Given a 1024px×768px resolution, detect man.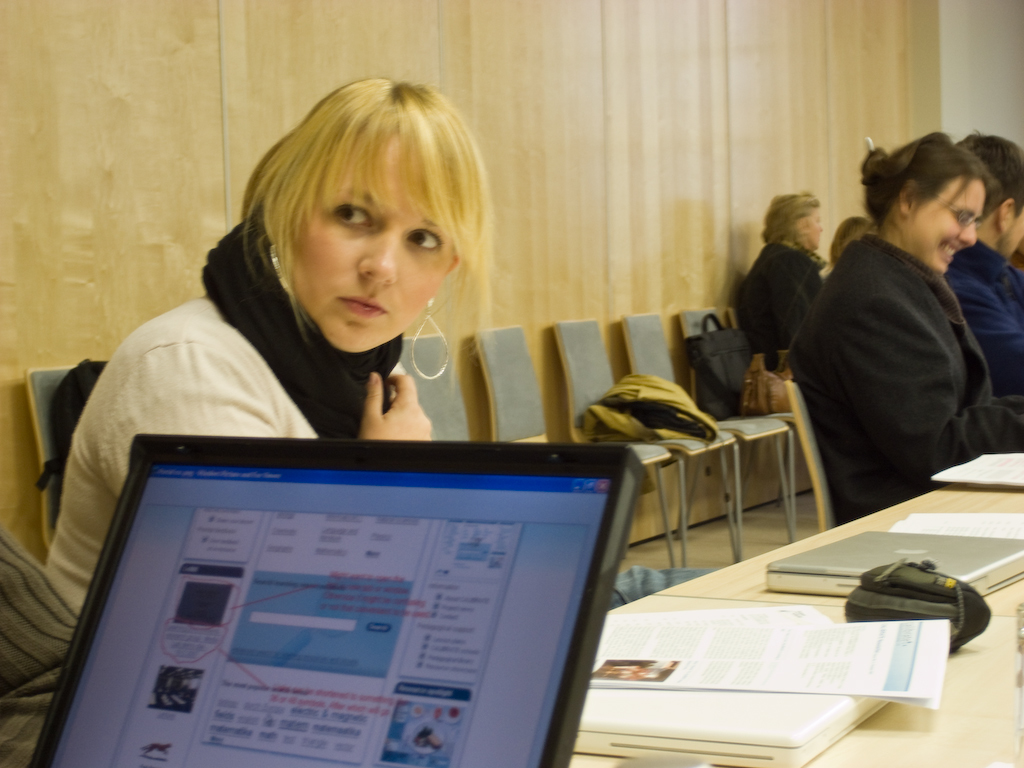
l=936, t=125, r=1023, b=390.
